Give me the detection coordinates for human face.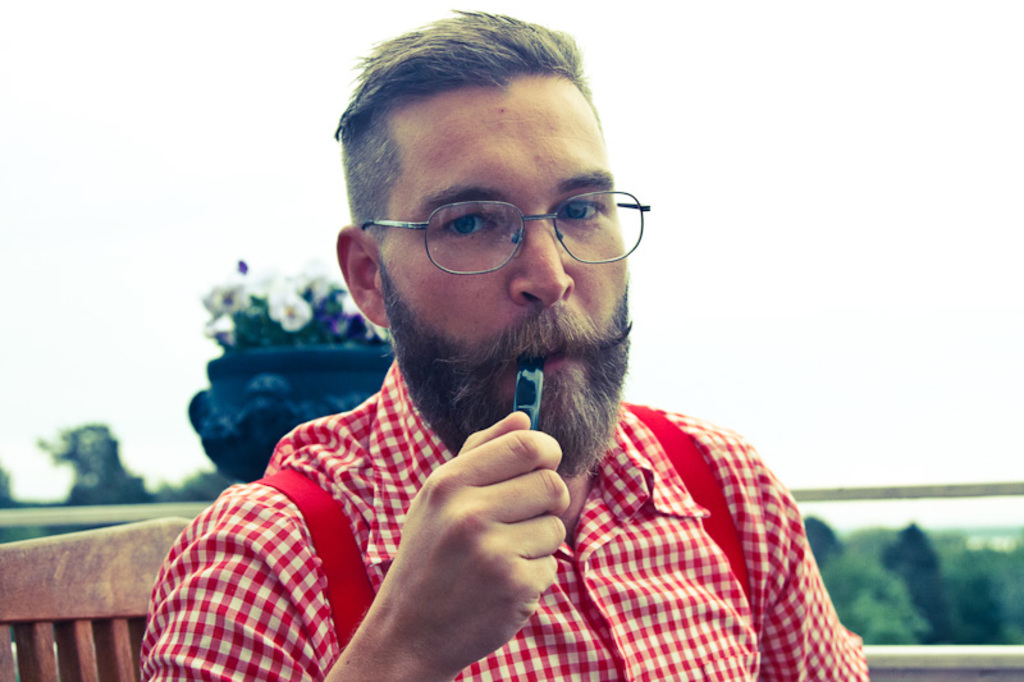
bbox(379, 70, 626, 466).
